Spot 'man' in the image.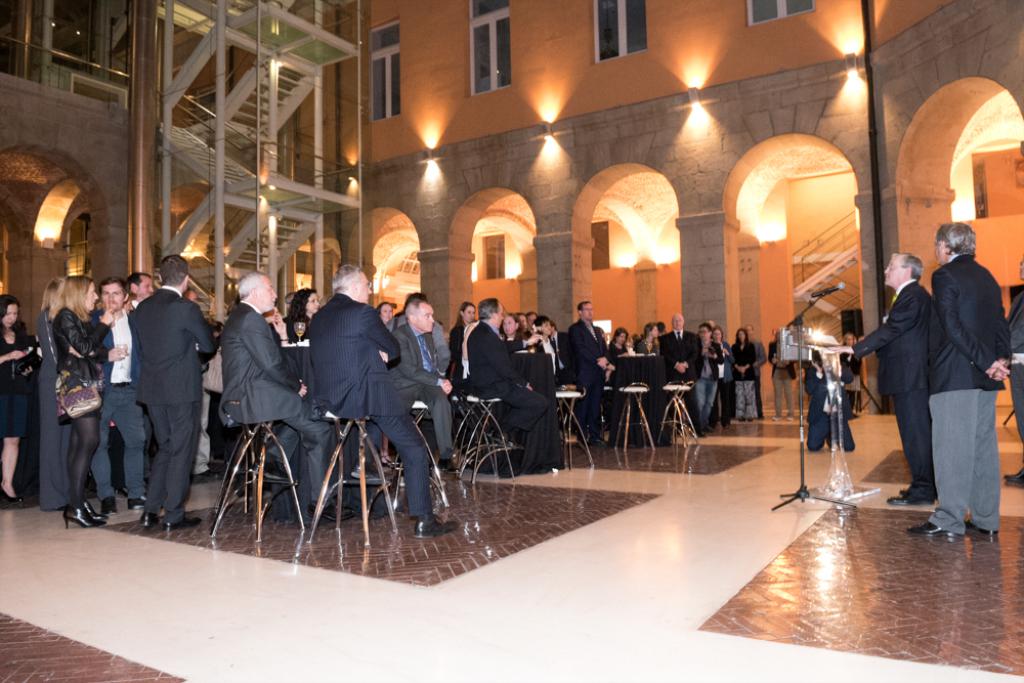
'man' found at region(748, 325, 770, 410).
